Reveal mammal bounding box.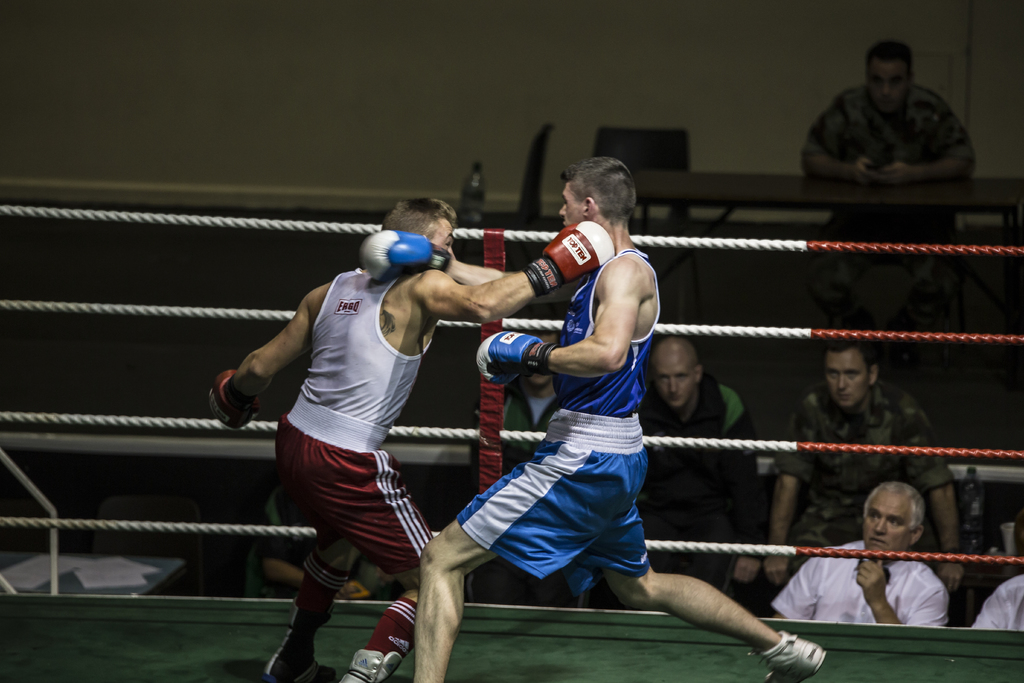
Revealed: bbox(966, 573, 1023, 630).
